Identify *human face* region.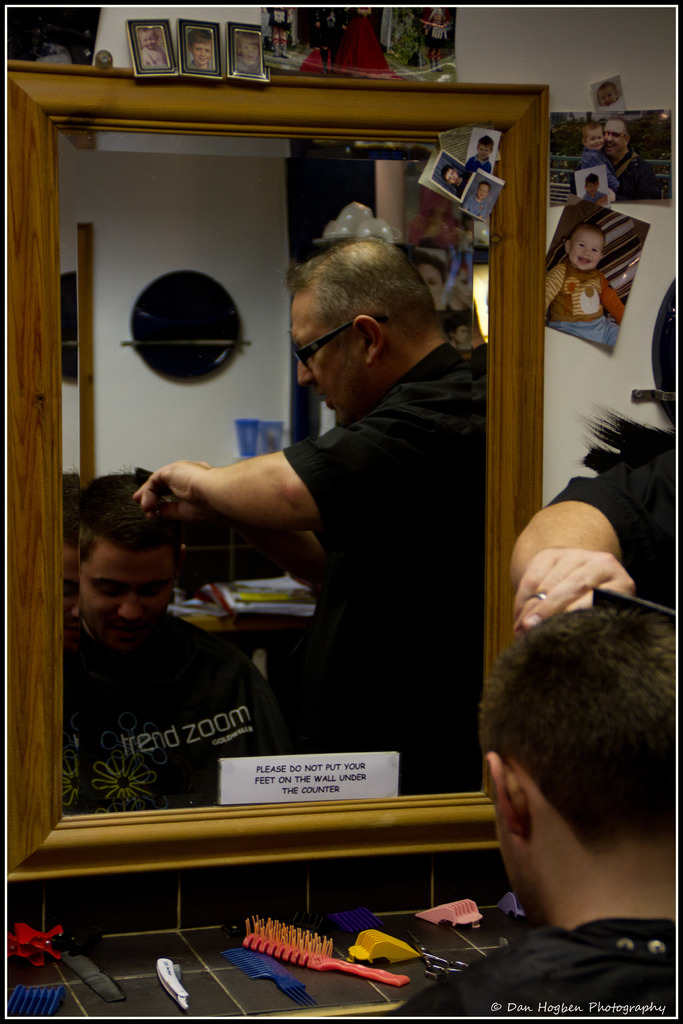
Region: <region>243, 35, 265, 63</region>.
